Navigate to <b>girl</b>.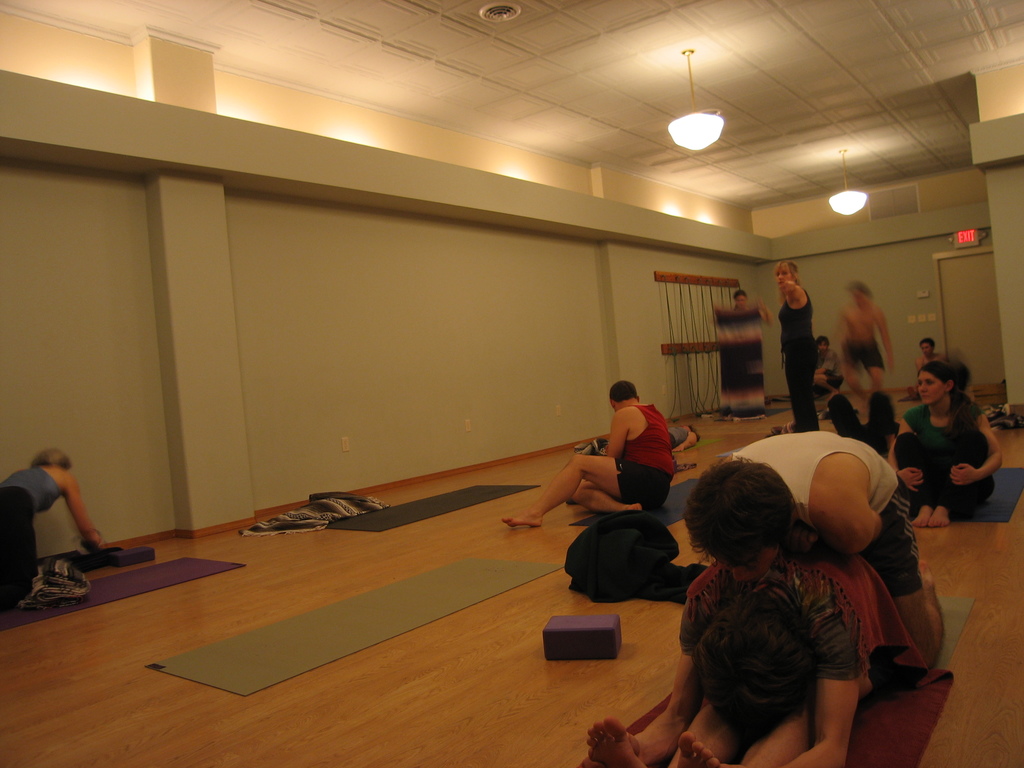
Navigation target: <bbox>774, 260, 820, 433</bbox>.
